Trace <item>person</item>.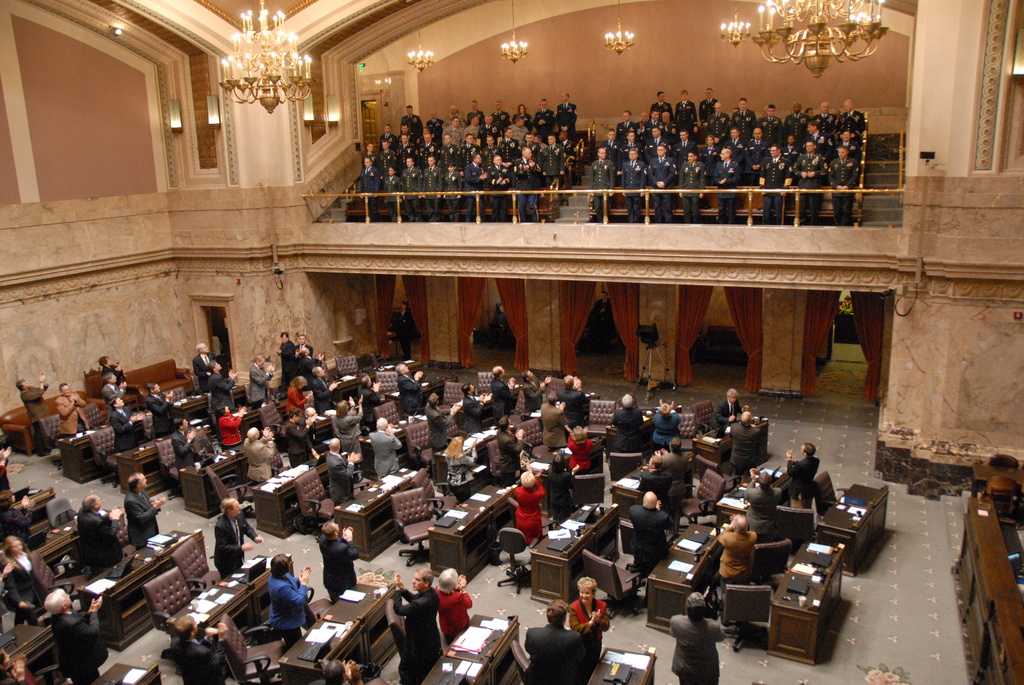
Traced to l=612, t=395, r=639, b=450.
